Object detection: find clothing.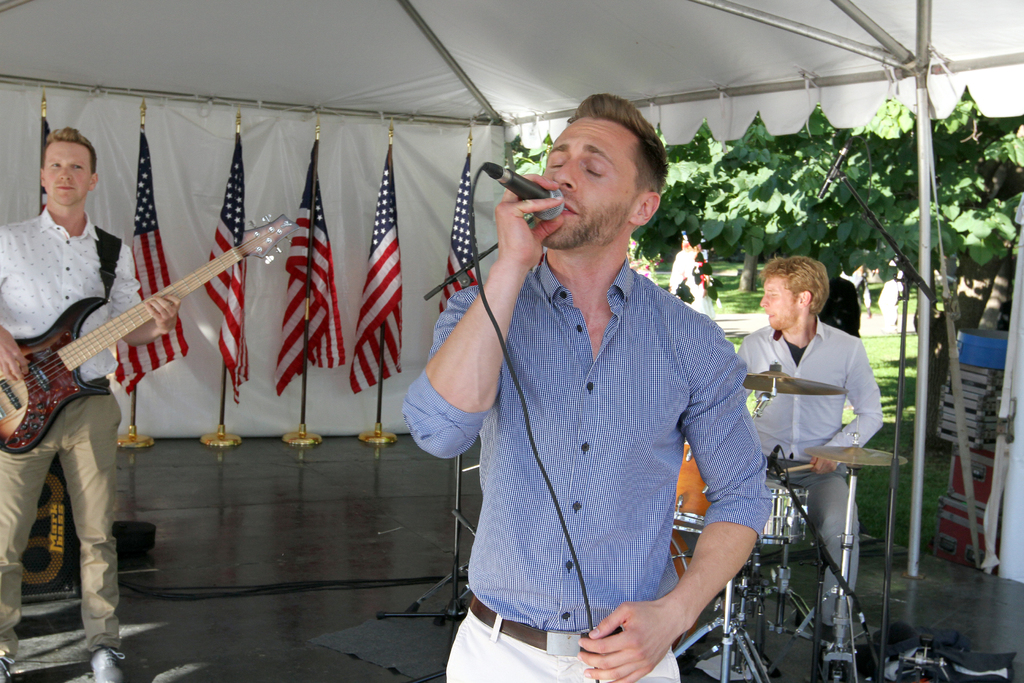
[left=880, top=278, right=897, bottom=324].
